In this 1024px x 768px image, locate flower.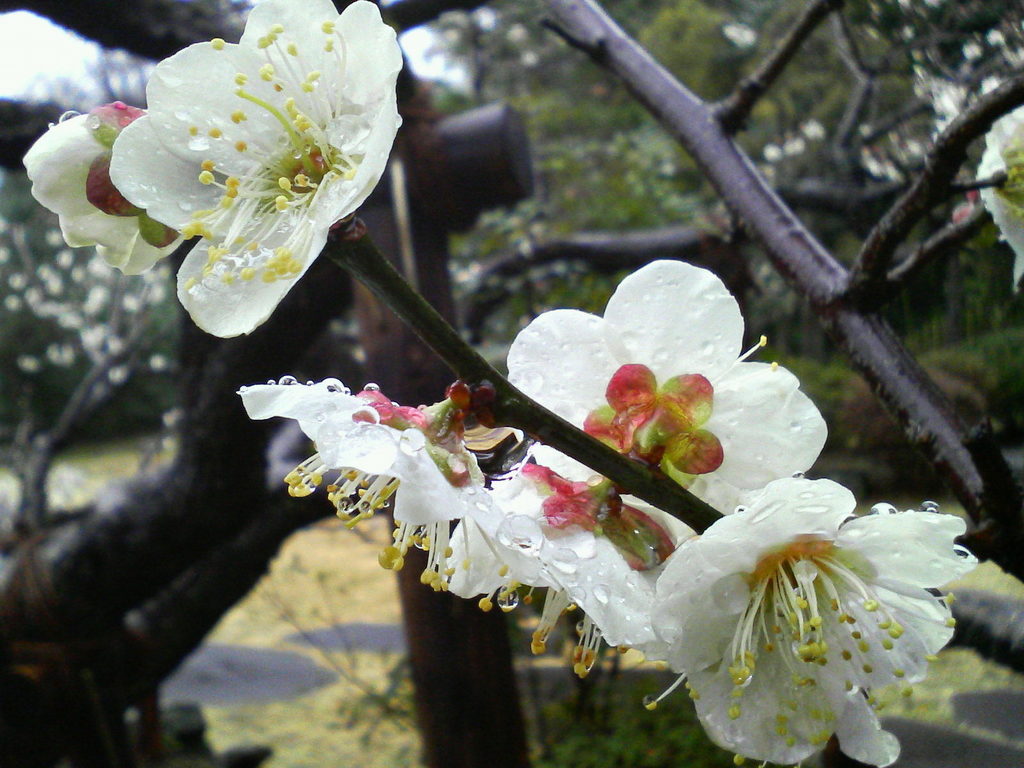
Bounding box: (left=499, top=255, right=831, bottom=552).
